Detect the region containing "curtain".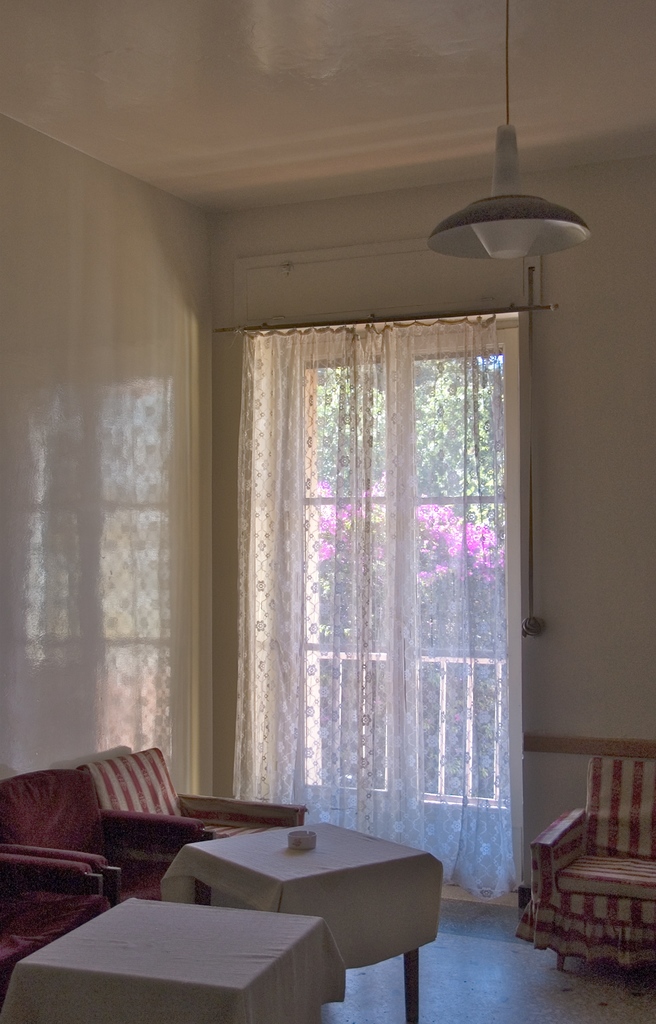
226:249:535:932.
